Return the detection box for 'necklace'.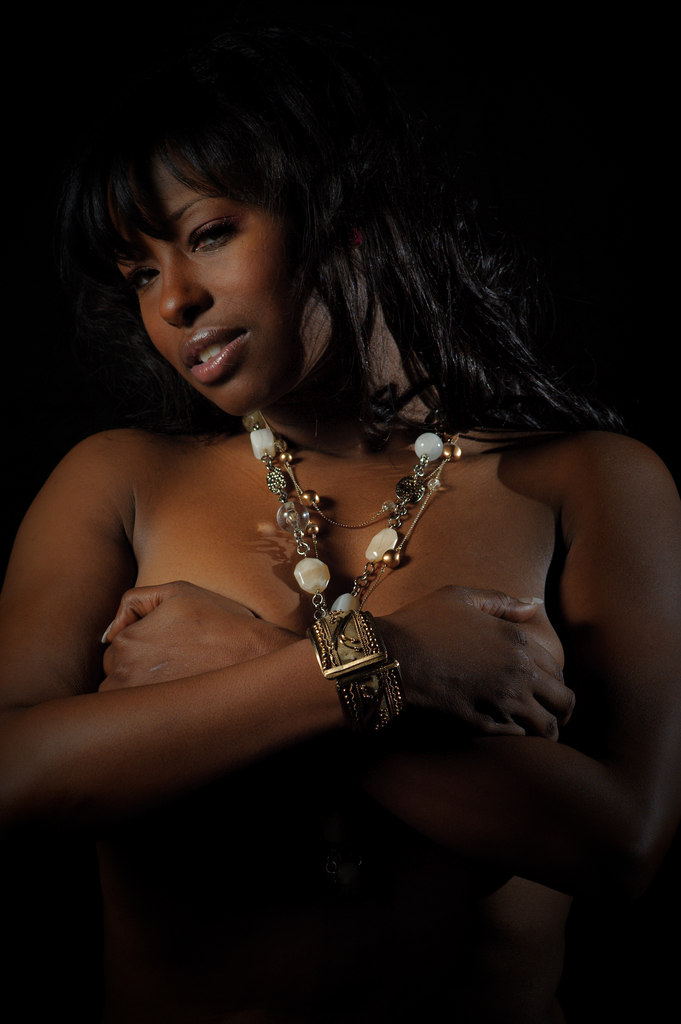
260,408,463,611.
